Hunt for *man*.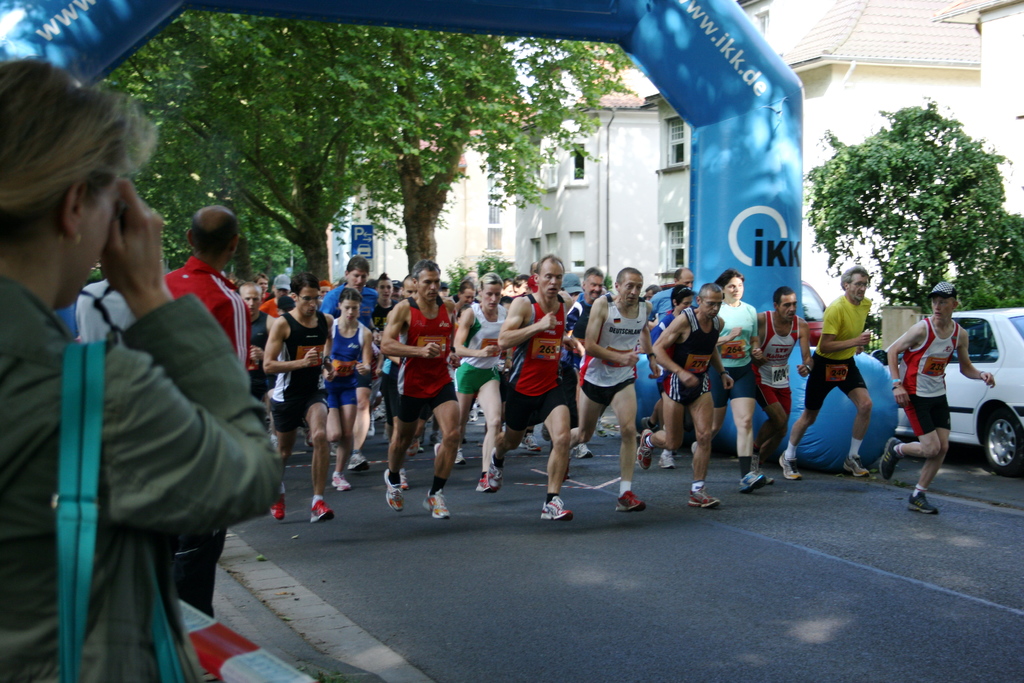
Hunted down at left=156, top=198, right=253, bottom=625.
